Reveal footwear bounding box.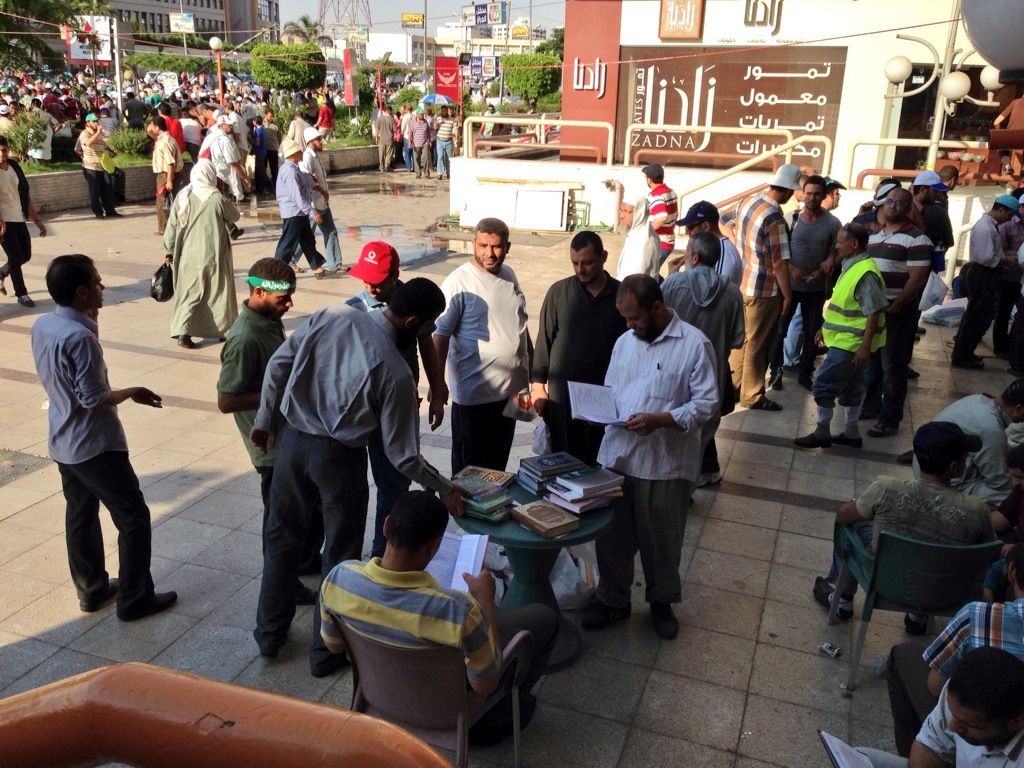
Revealed: rect(95, 212, 101, 216).
